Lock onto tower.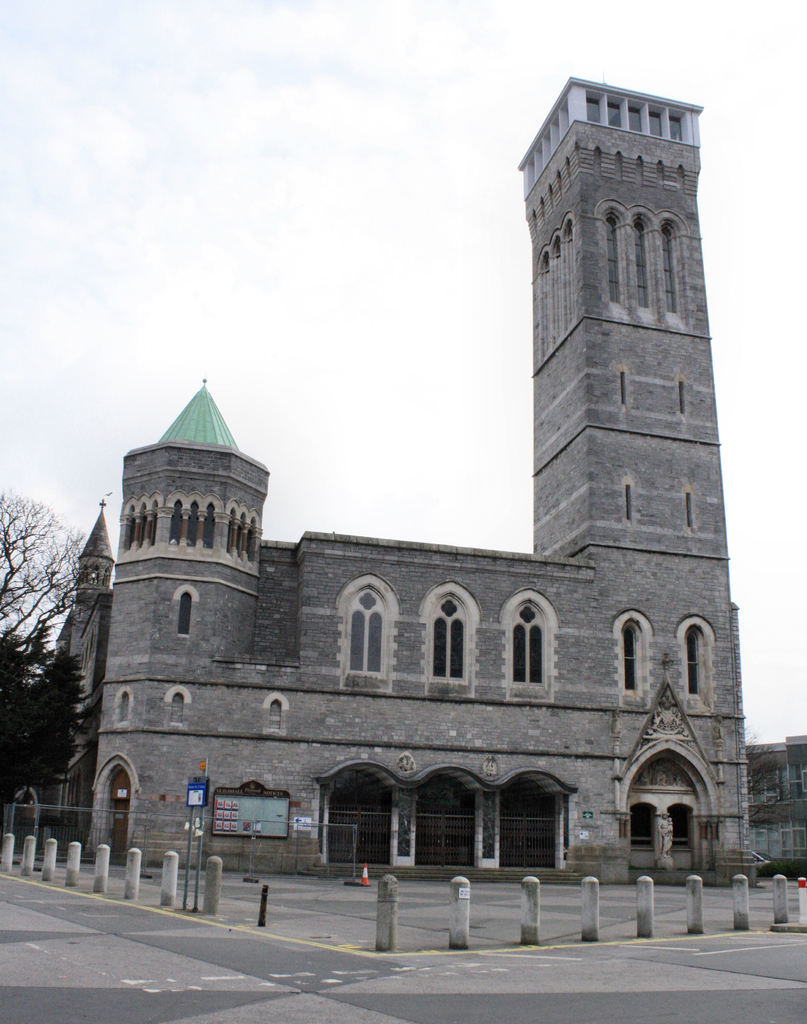
Locked: l=99, t=76, r=733, b=871.
